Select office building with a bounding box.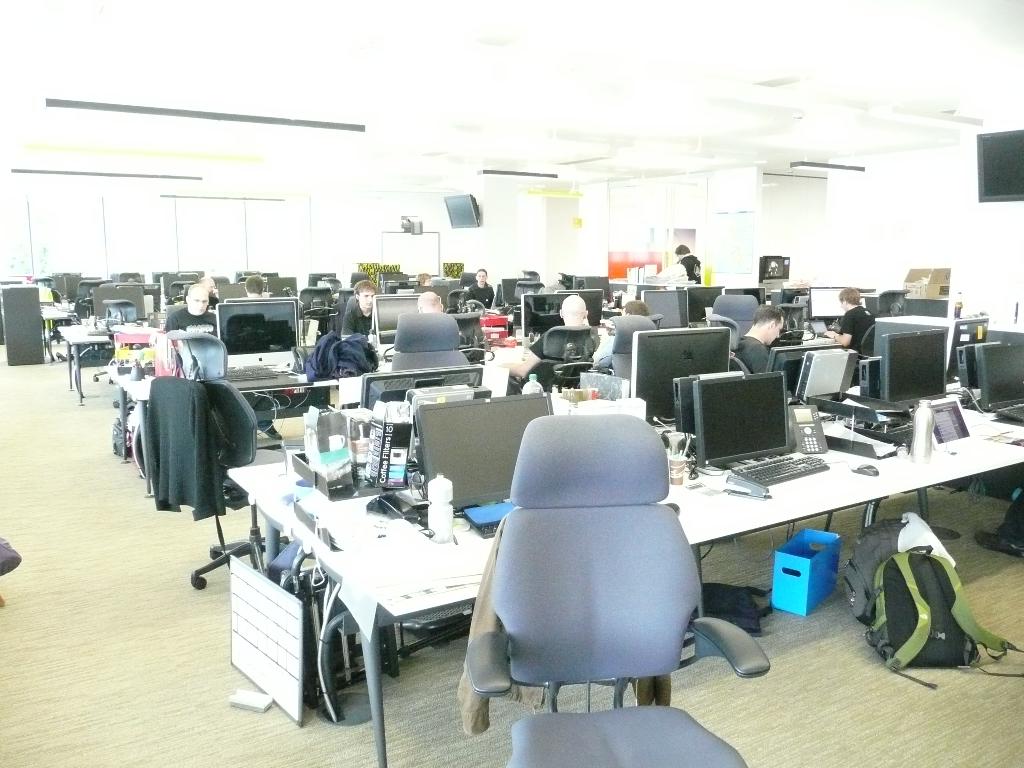
Rect(0, 0, 1023, 767).
